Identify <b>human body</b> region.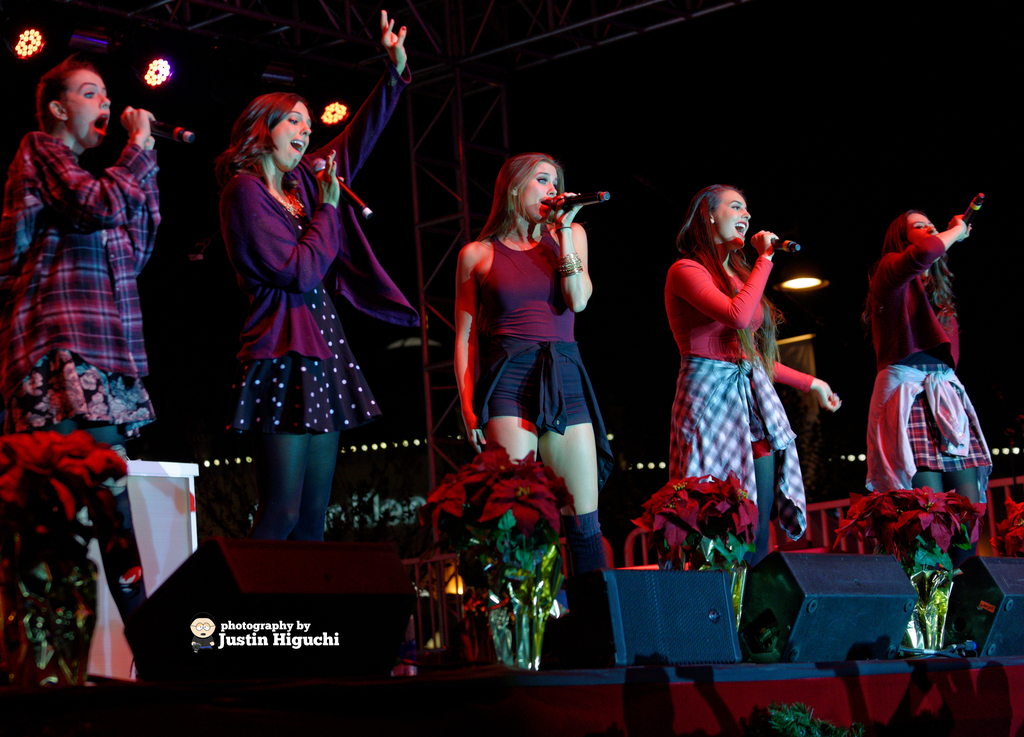
Region: (666, 230, 838, 578).
